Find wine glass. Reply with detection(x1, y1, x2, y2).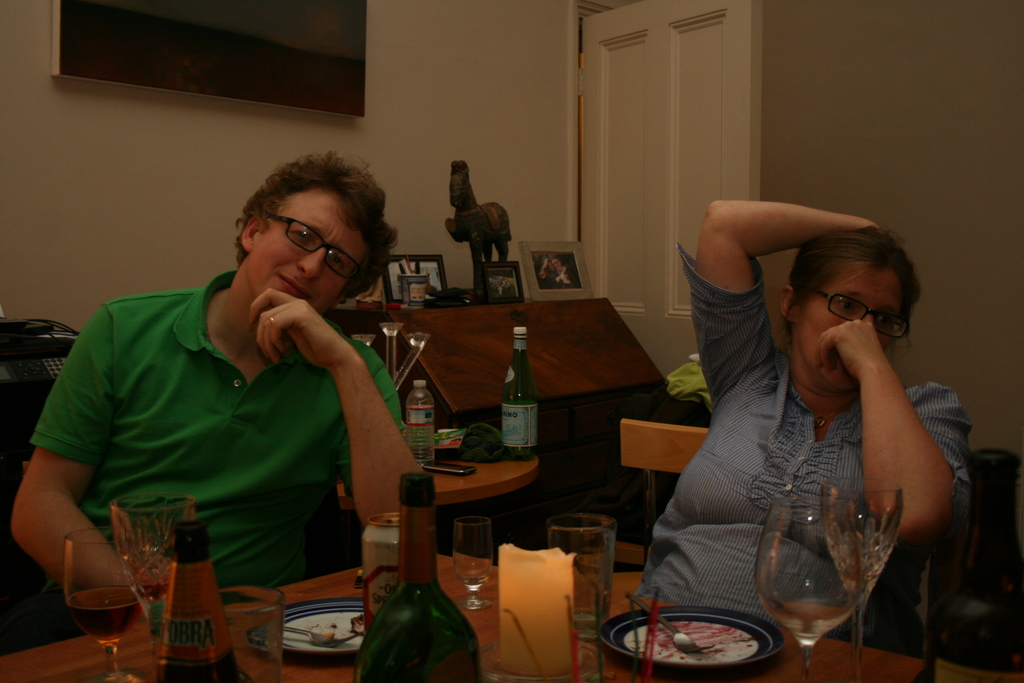
detection(61, 532, 143, 682).
